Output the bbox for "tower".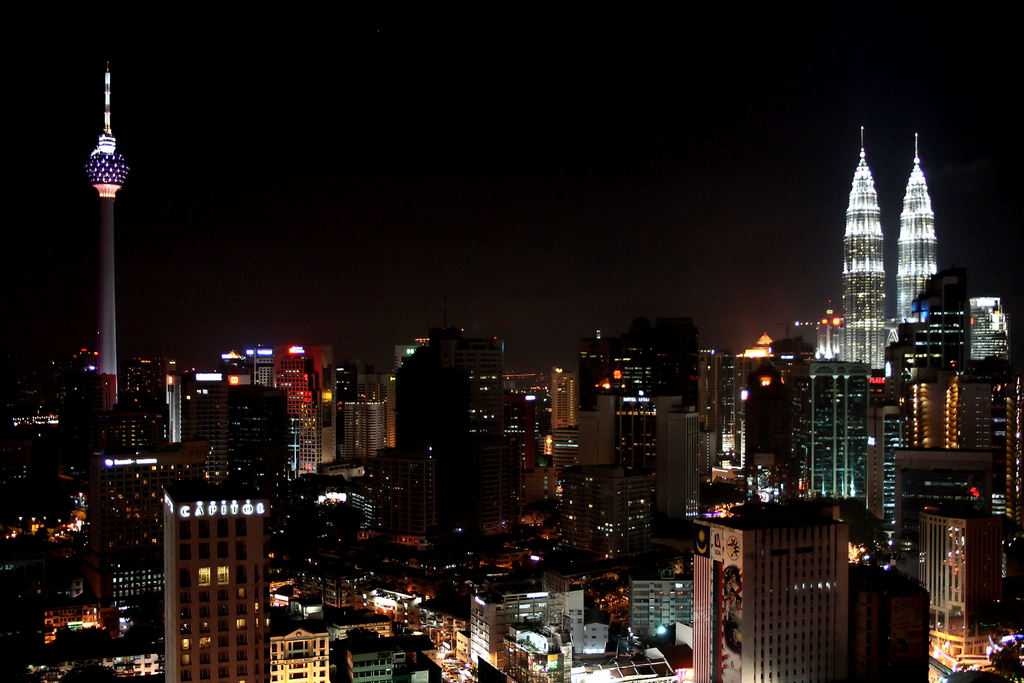
bbox=(508, 391, 535, 470).
